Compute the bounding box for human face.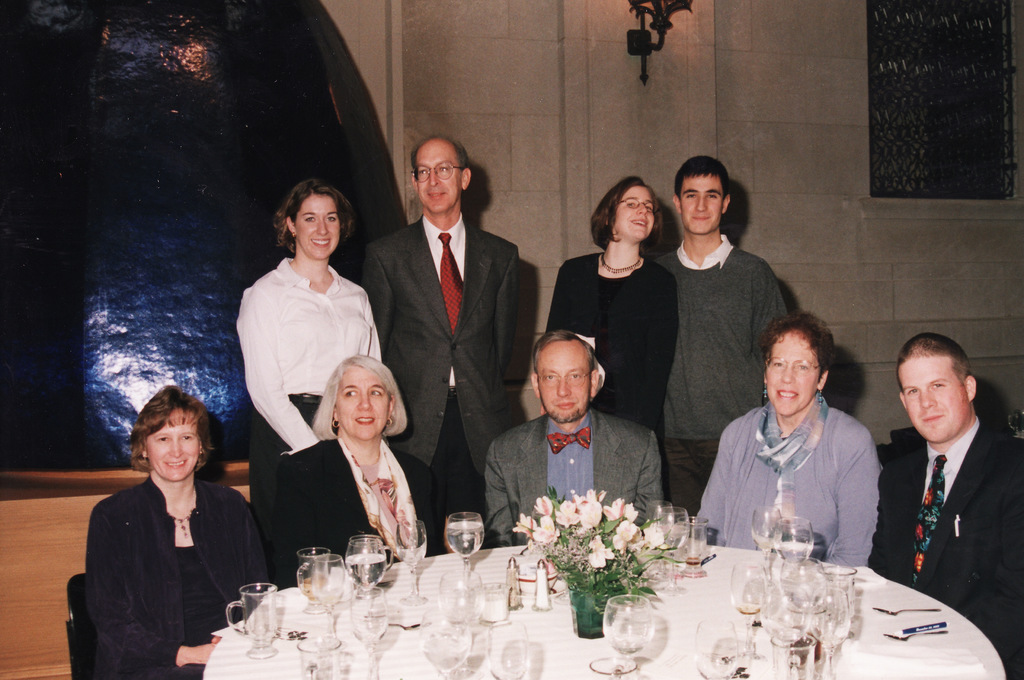
897/353/970/438.
